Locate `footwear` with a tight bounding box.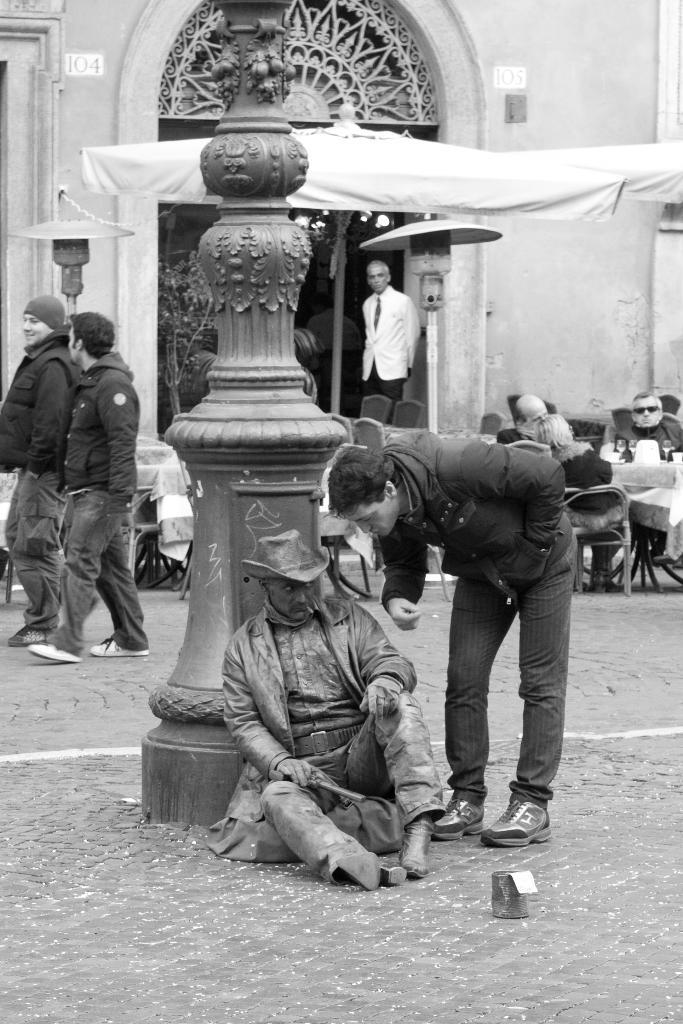
bbox=(424, 799, 482, 838).
